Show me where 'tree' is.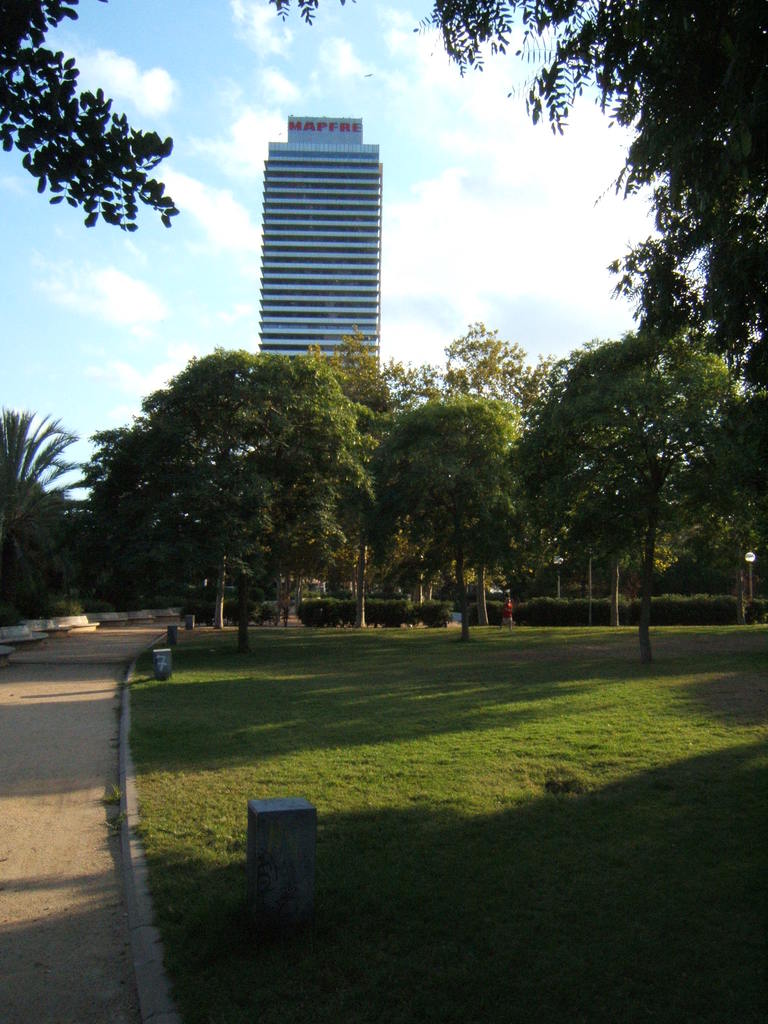
'tree' is at box=[2, 401, 83, 623].
